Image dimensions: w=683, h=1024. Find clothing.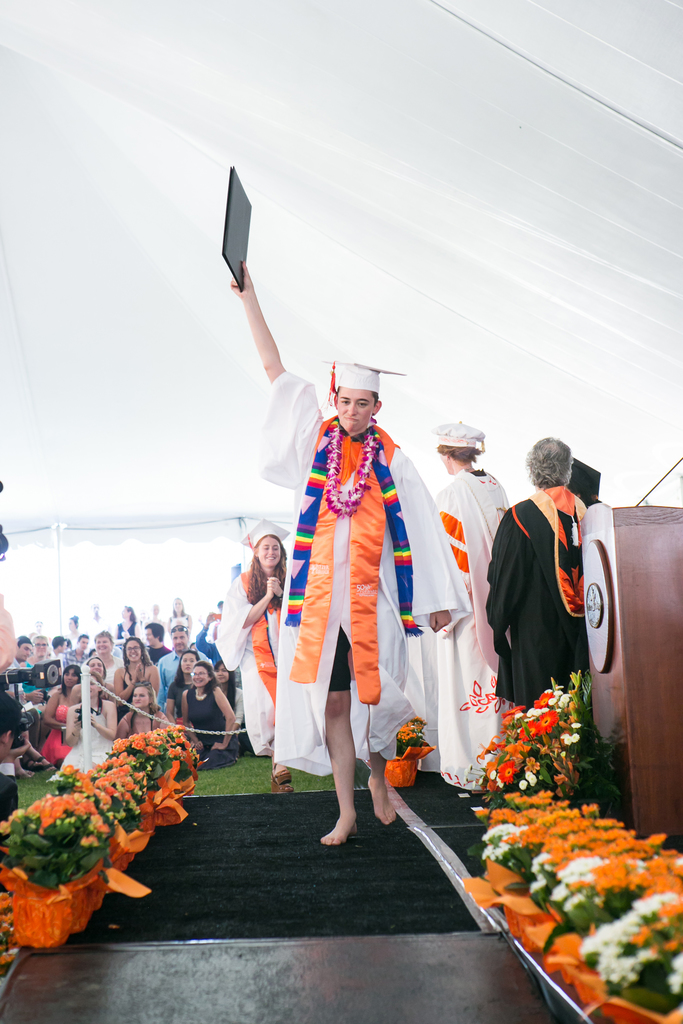
BBox(281, 396, 422, 798).
